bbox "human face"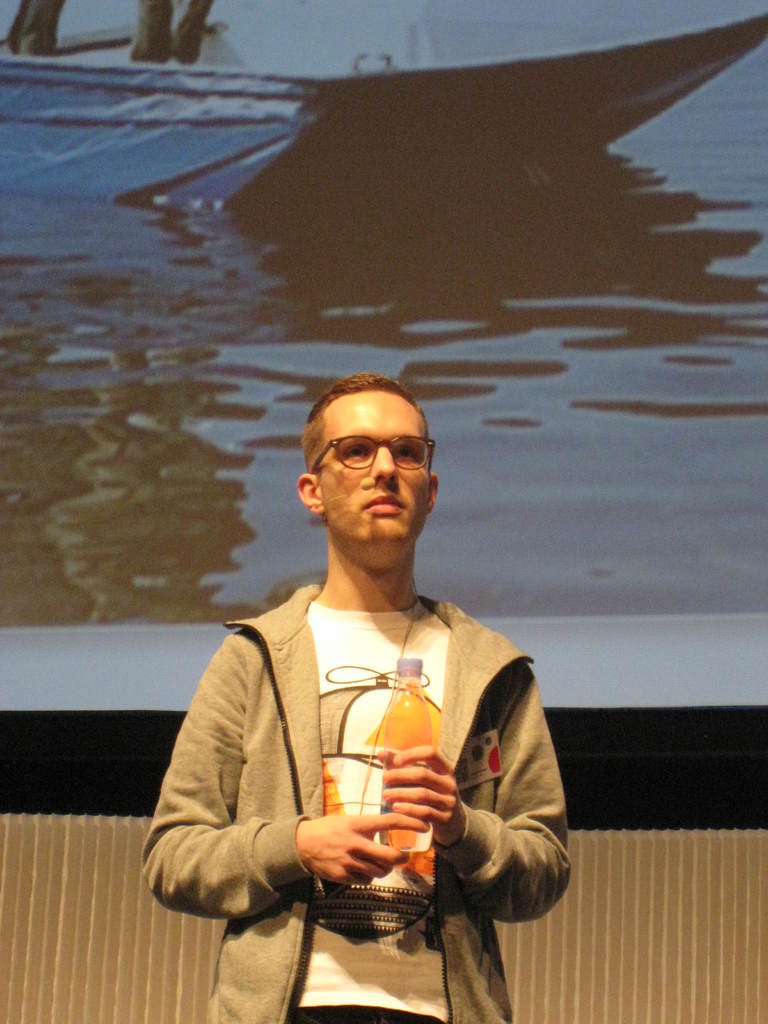
left=318, top=389, right=430, bottom=548
